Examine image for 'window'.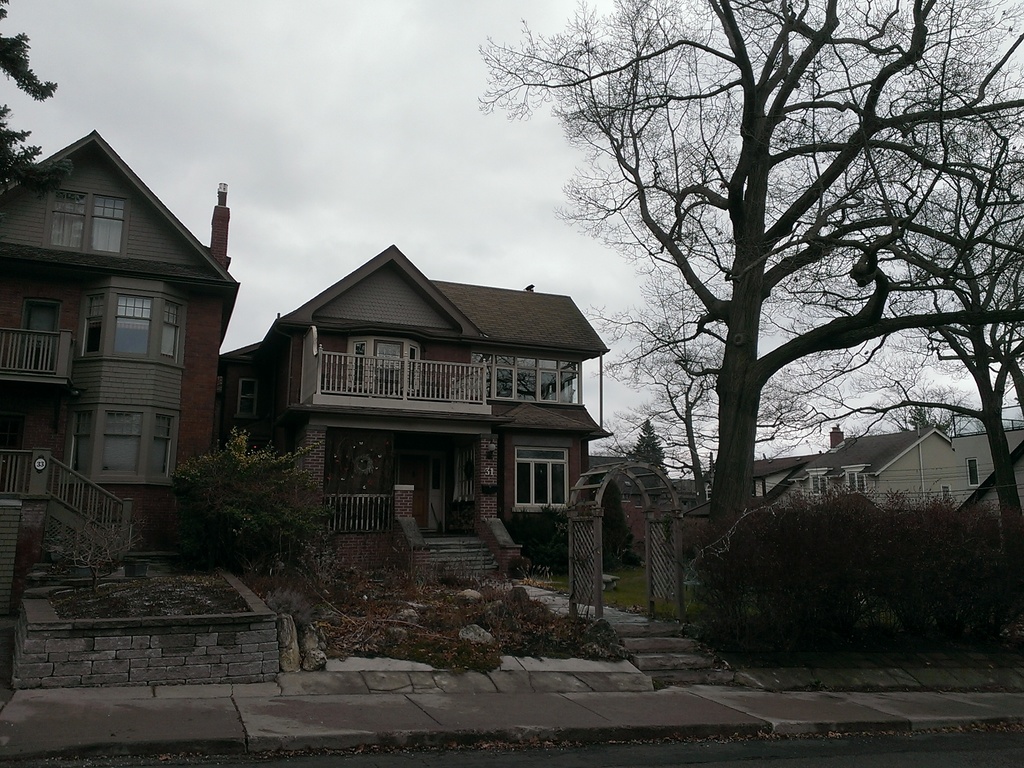
Examination result: <box>48,189,126,255</box>.
